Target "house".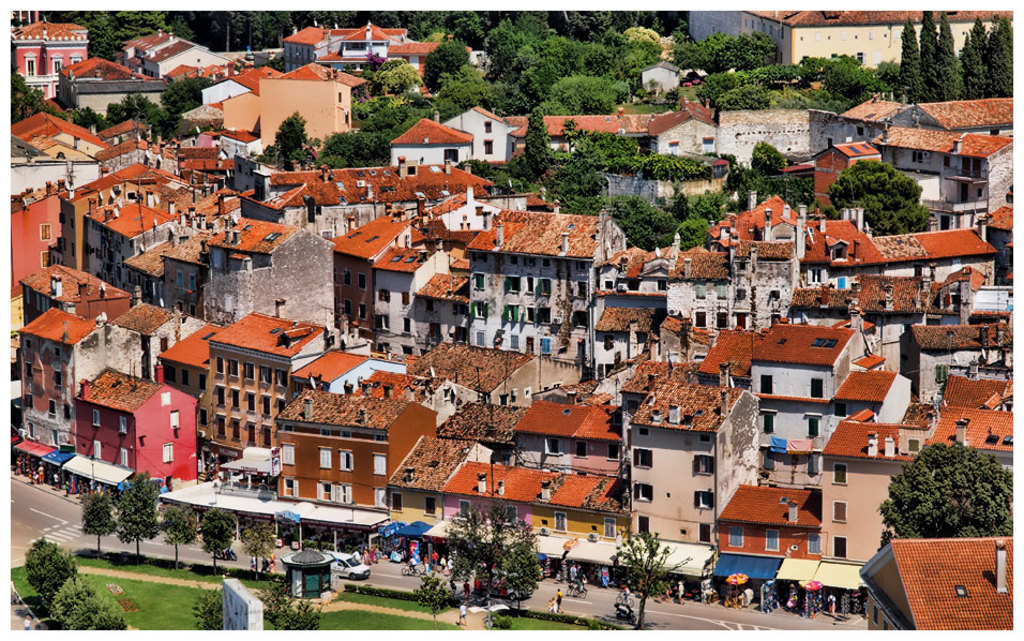
Target region: pyautogui.locateOnScreen(207, 122, 271, 160).
